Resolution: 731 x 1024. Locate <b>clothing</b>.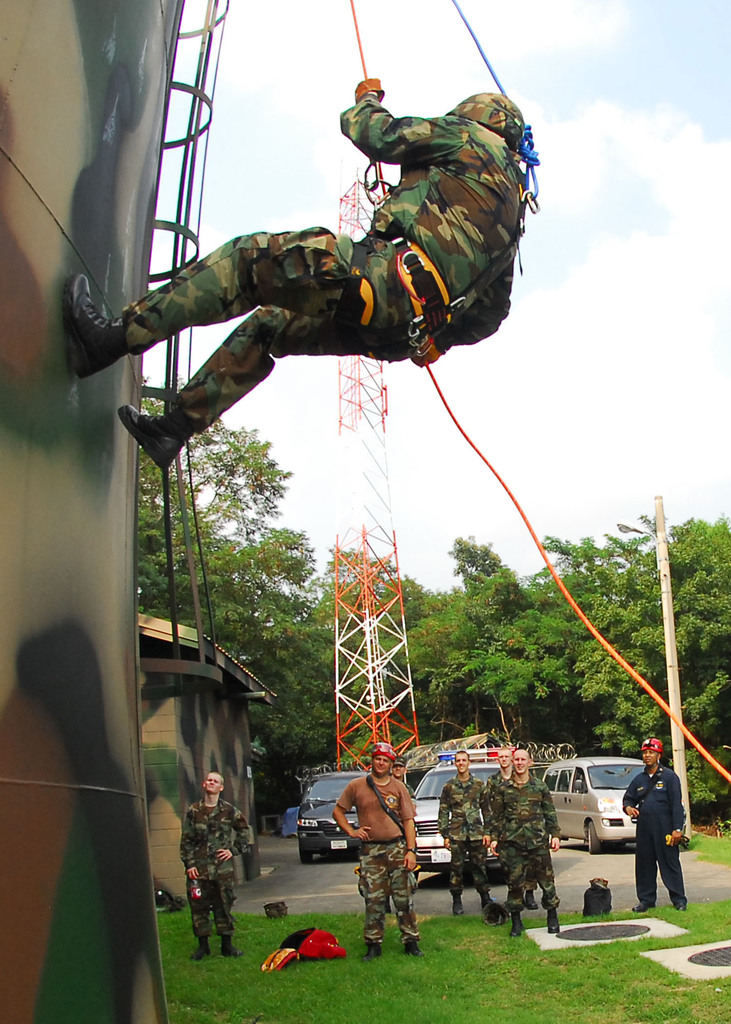
x1=181 y1=806 x2=263 y2=941.
